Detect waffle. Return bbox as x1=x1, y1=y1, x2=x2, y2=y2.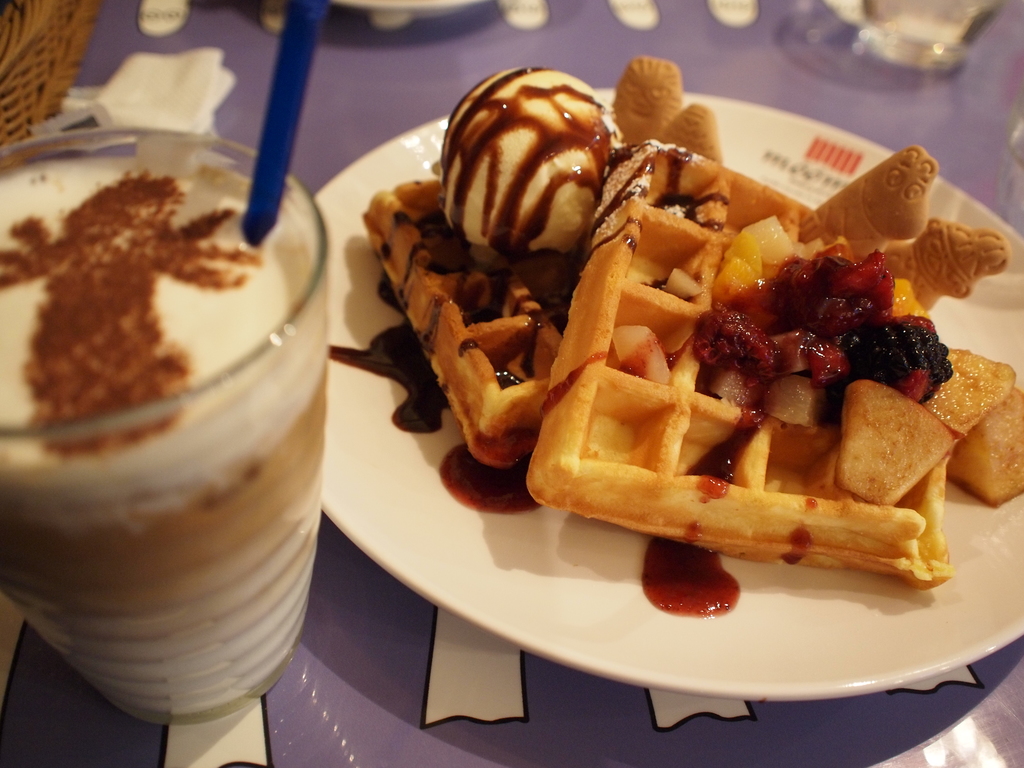
x1=360, y1=177, x2=594, y2=476.
